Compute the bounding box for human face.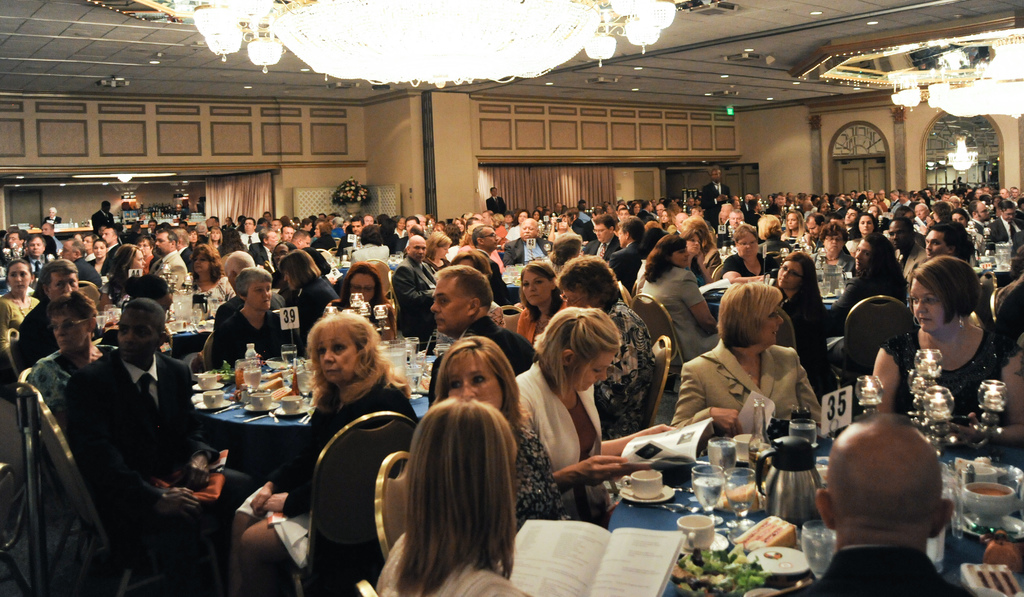
pyautogui.locateOnScreen(427, 275, 468, 336).
